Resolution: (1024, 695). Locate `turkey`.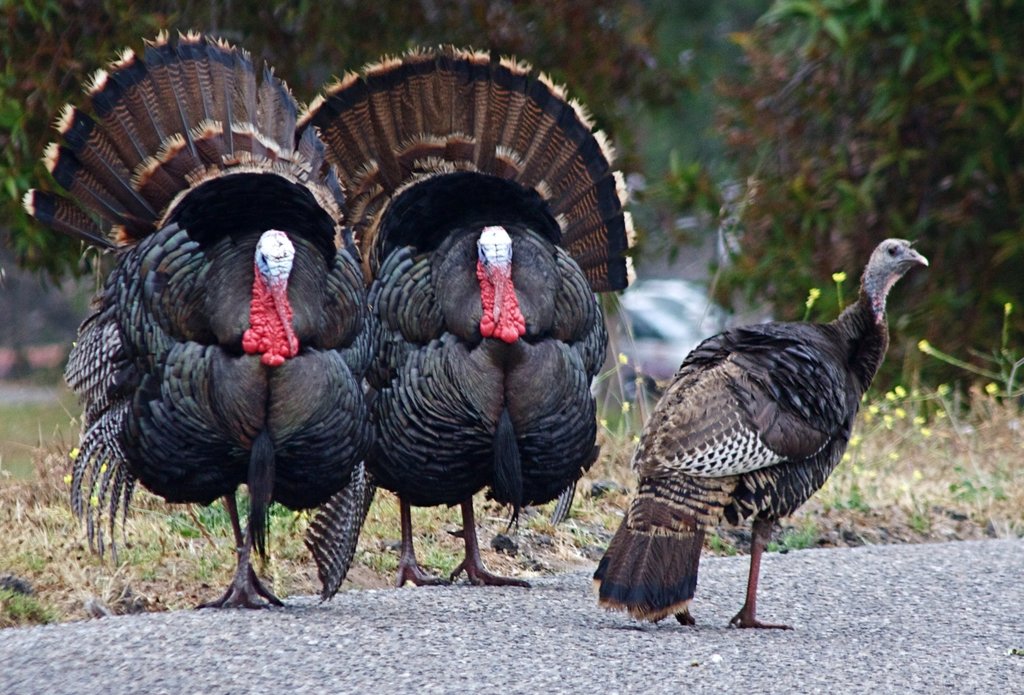
(19, 33, 378, 611).
